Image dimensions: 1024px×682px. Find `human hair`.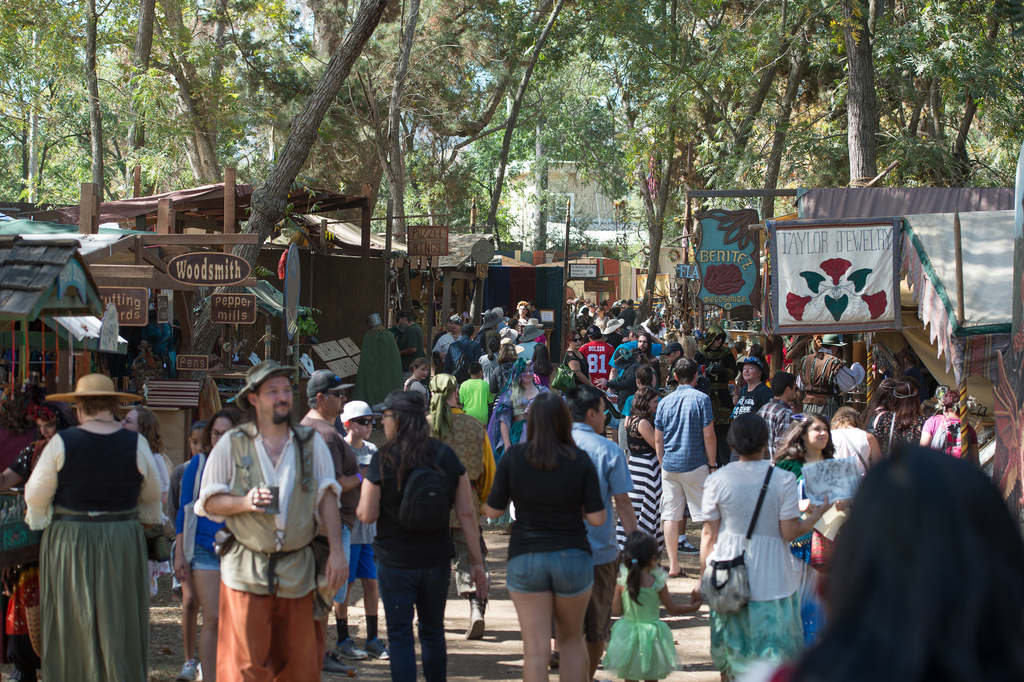
crop(342, 419, 353, 436).
